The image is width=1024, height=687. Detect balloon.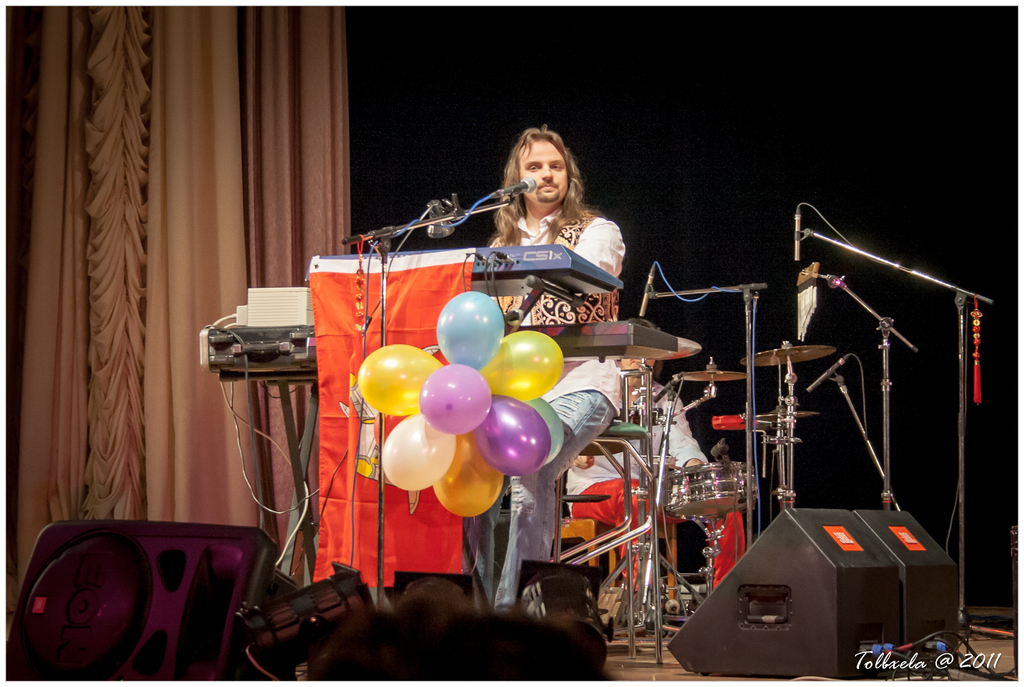
Detection: 433, 427, 506, 520.
